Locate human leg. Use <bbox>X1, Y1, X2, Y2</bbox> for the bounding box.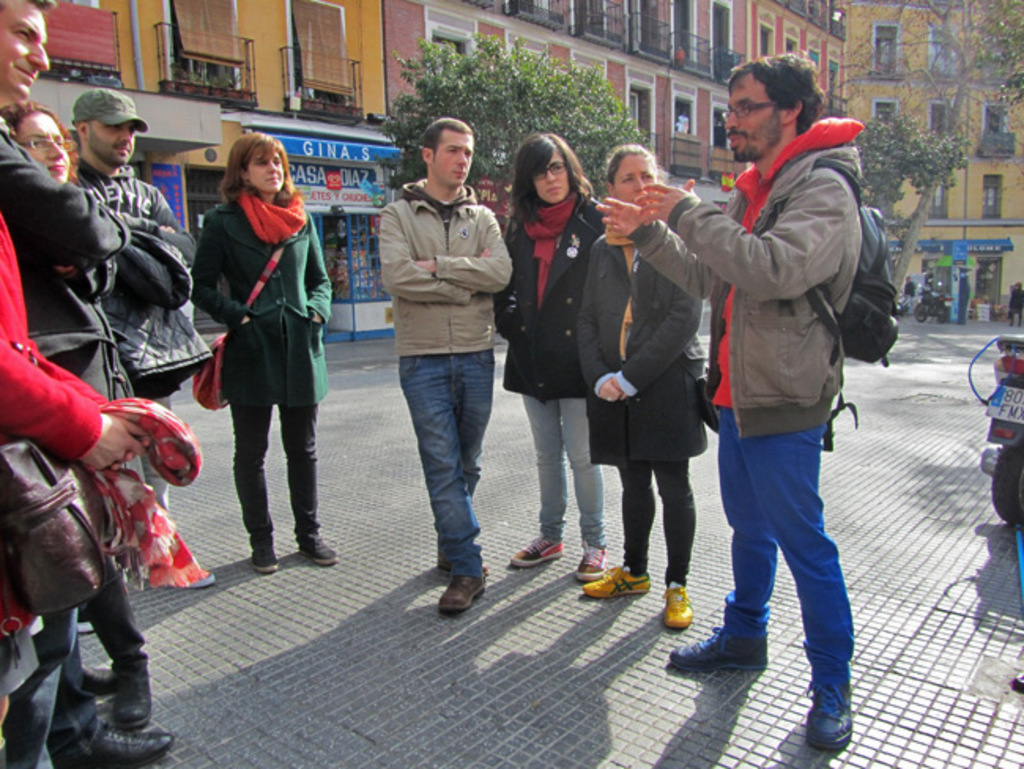
<bbox>405, 345, 492, 615</bbox>.
